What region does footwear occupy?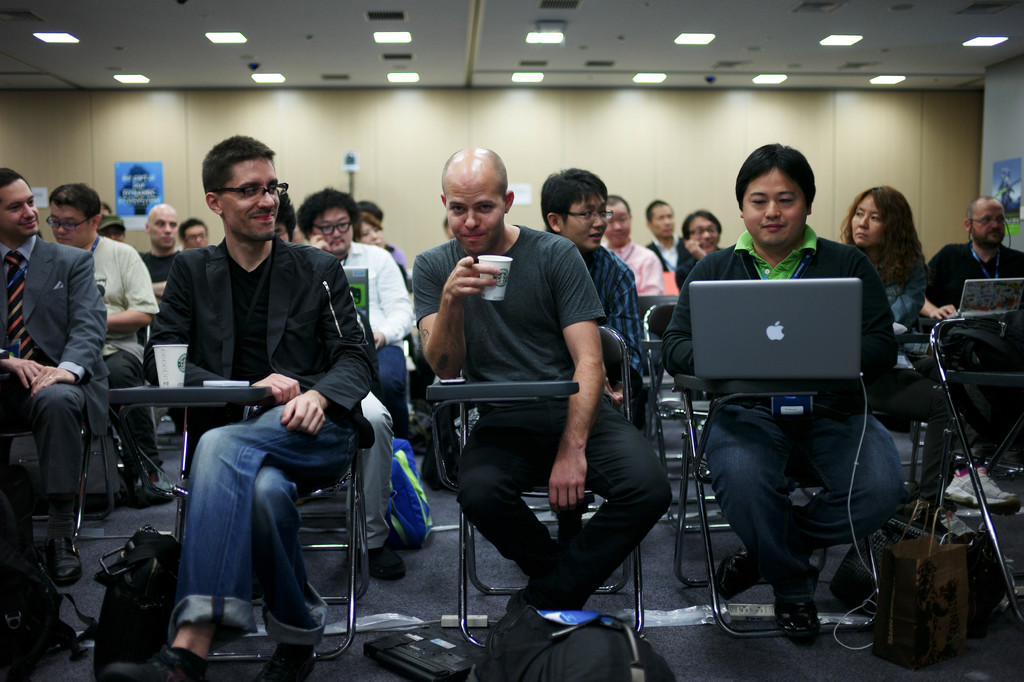
l=714, t=547, r=768, b=602.
